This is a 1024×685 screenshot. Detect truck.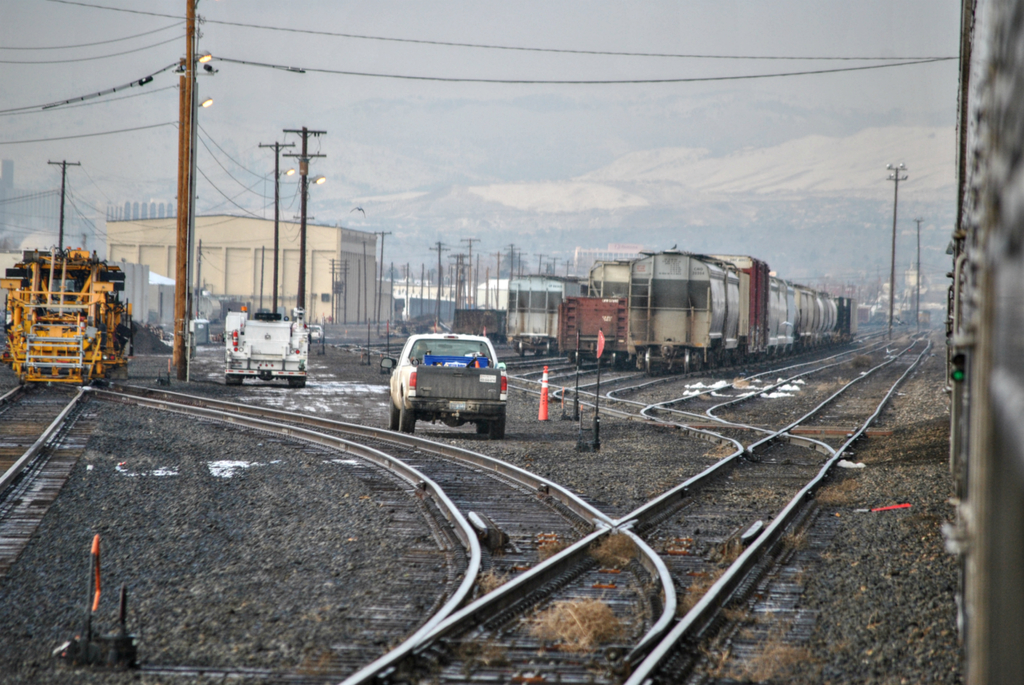
[left=216, top=307, right=296, bottom=390].
